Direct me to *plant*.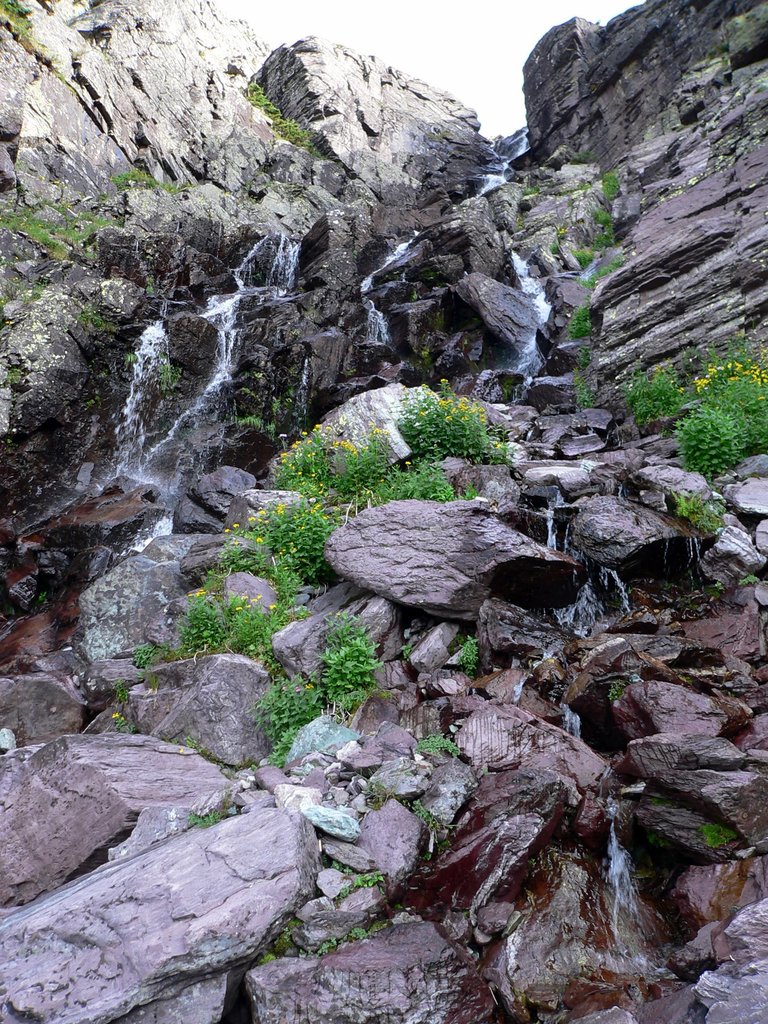
Direction: 260/951/277/958.
